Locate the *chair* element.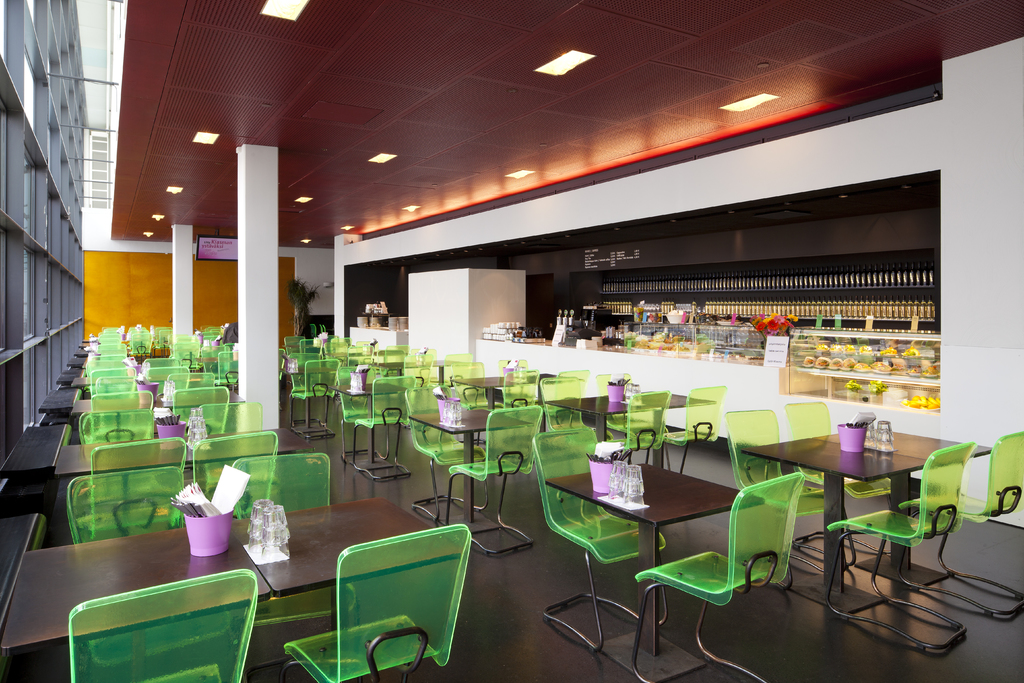
Element bbox: left=632, top=477, right=807, bottom=682.
